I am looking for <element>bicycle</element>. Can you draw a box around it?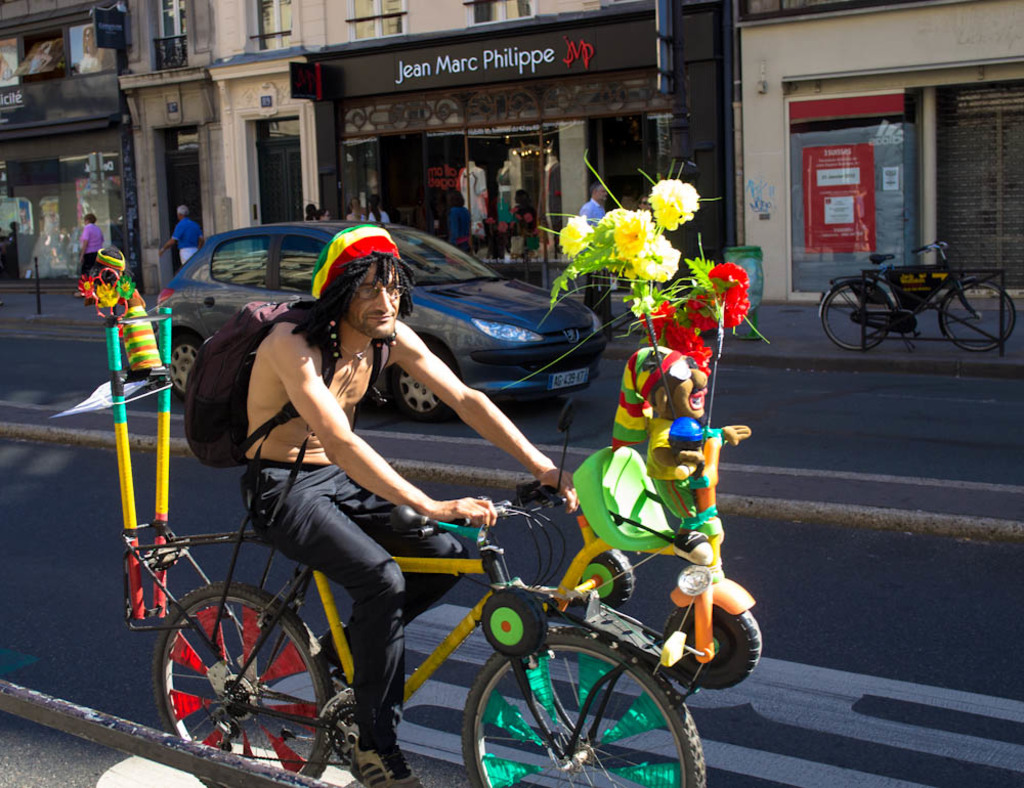
Sure, the bounding box is 125,481,710,787.
